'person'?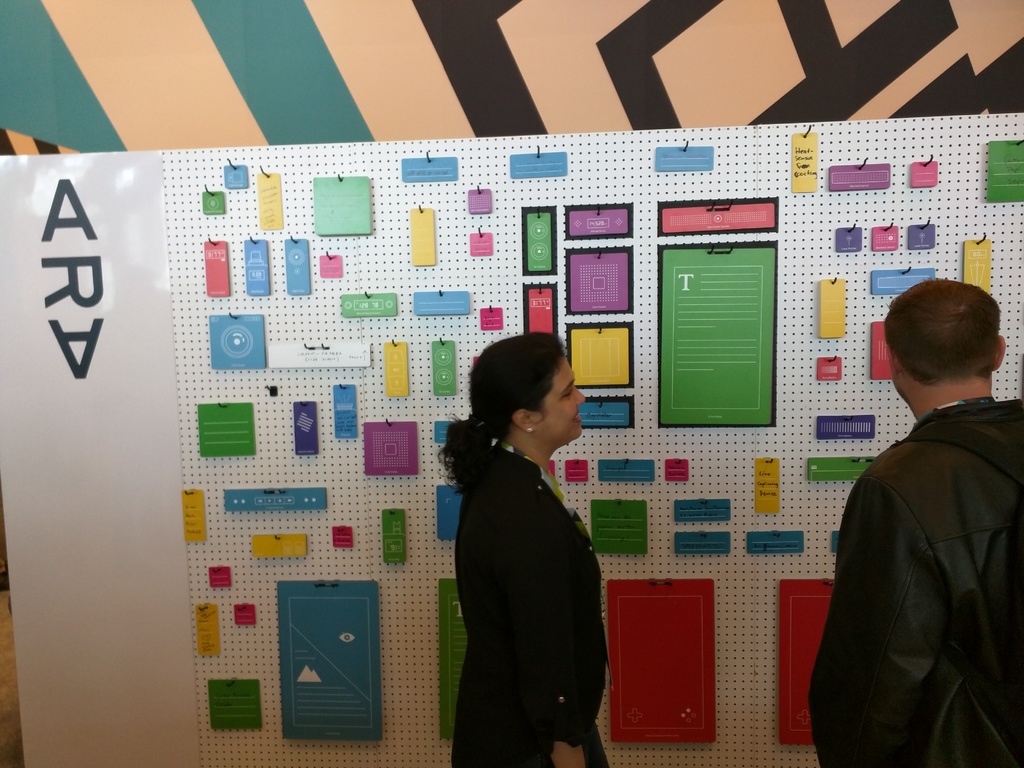
[436, 324, 621, 762]
